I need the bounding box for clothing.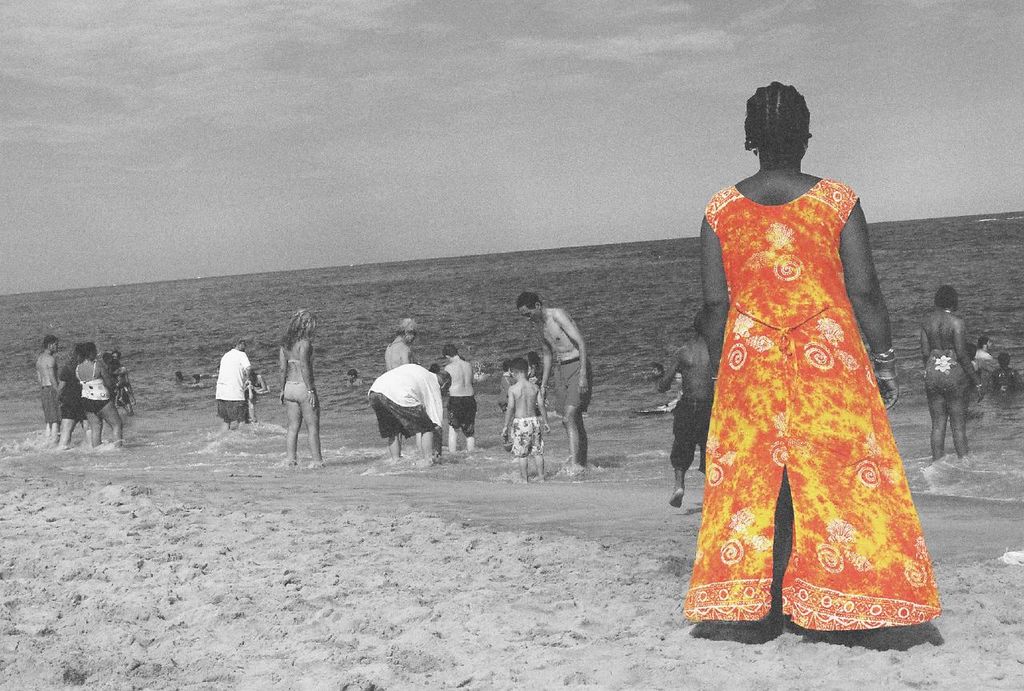
Here it is: 79 374 107 406.
